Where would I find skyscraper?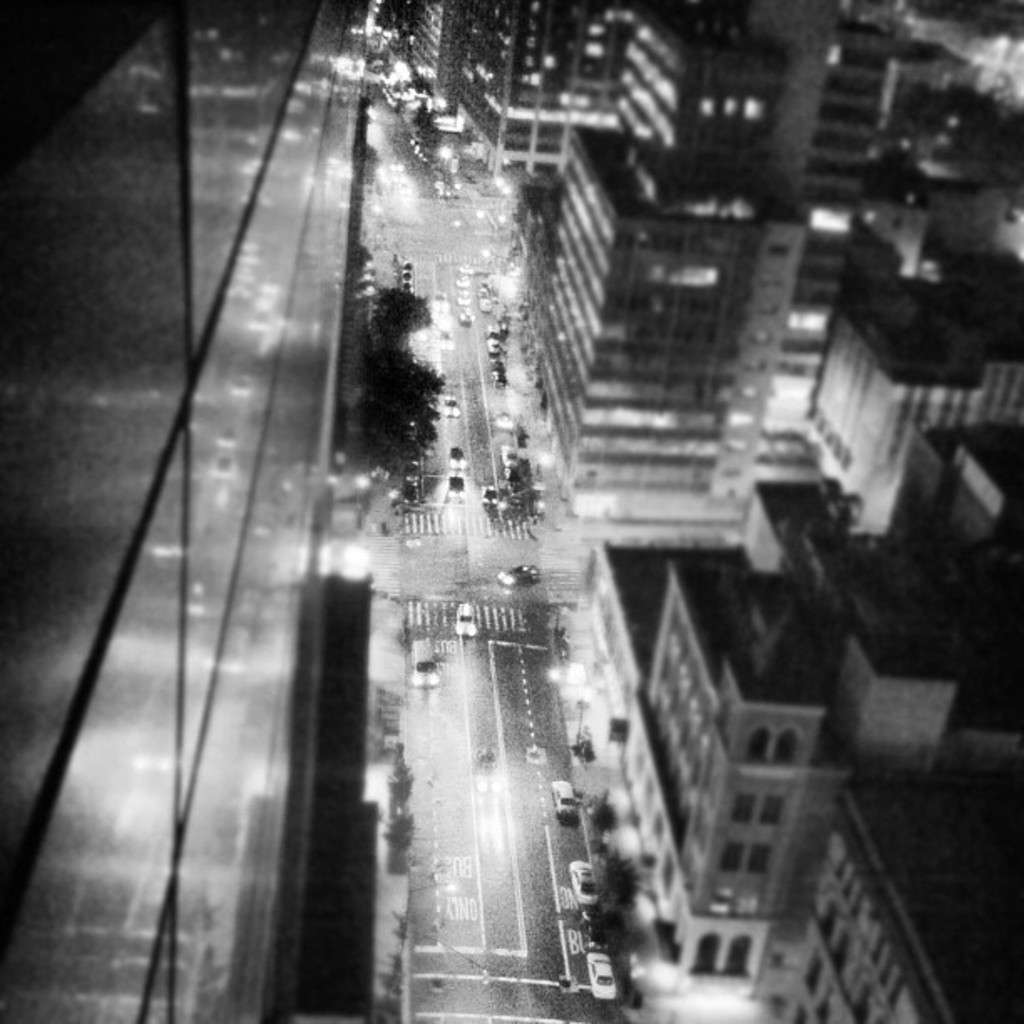
At <region>519, 127, 813, 532</region>.
